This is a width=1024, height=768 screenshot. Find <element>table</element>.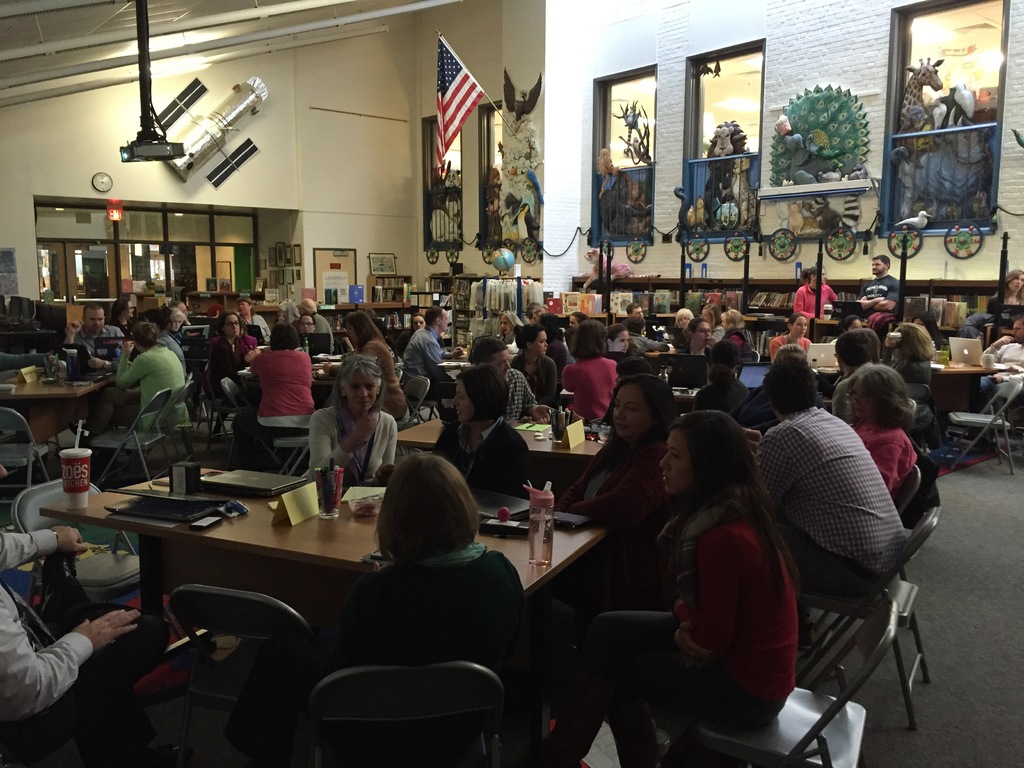
Bounding box: region(38, 462, 610, 669).
